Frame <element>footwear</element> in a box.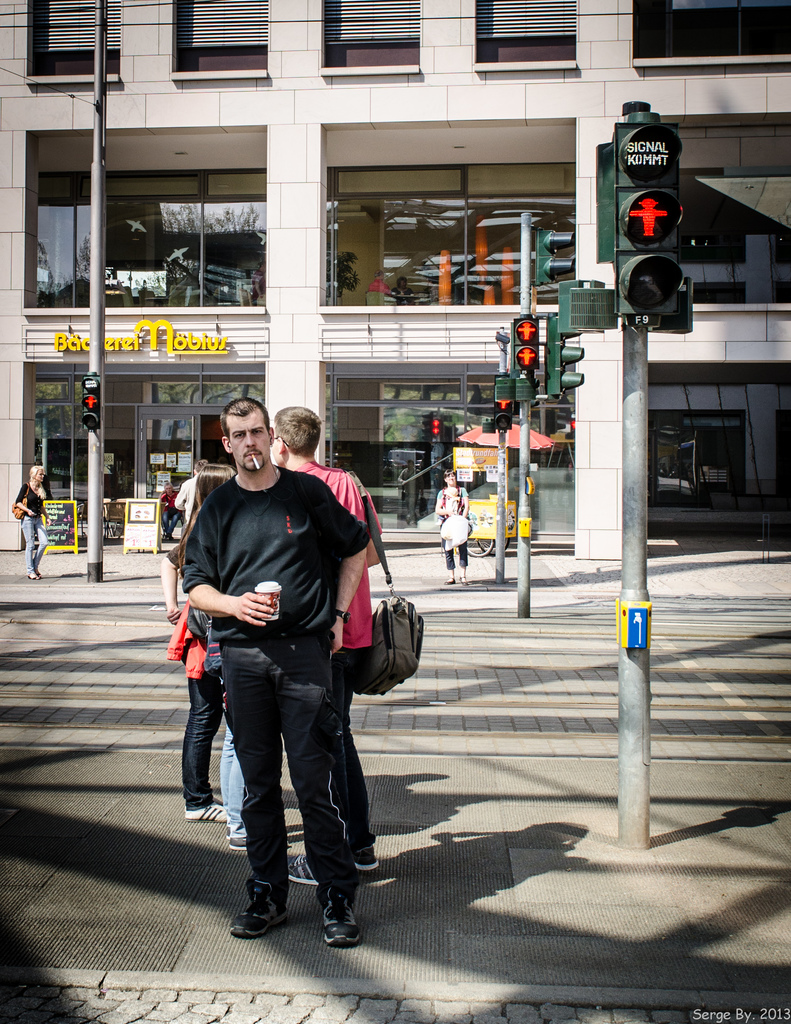
crop(227, 827, 228, 837).
